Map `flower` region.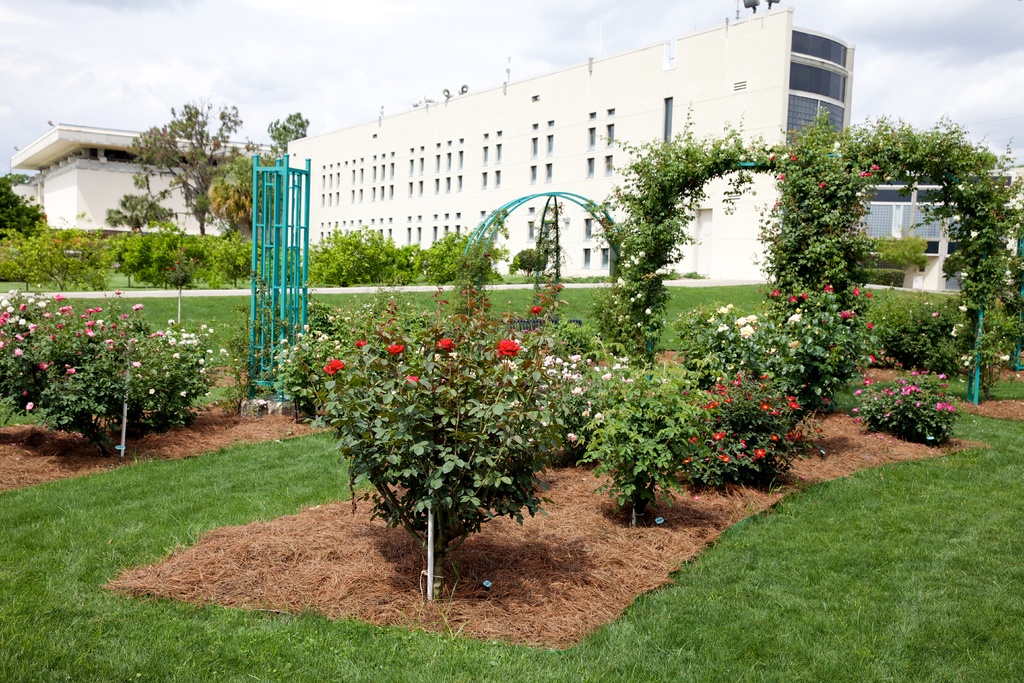
Mapped to crop(120, 312, 129, 322).
